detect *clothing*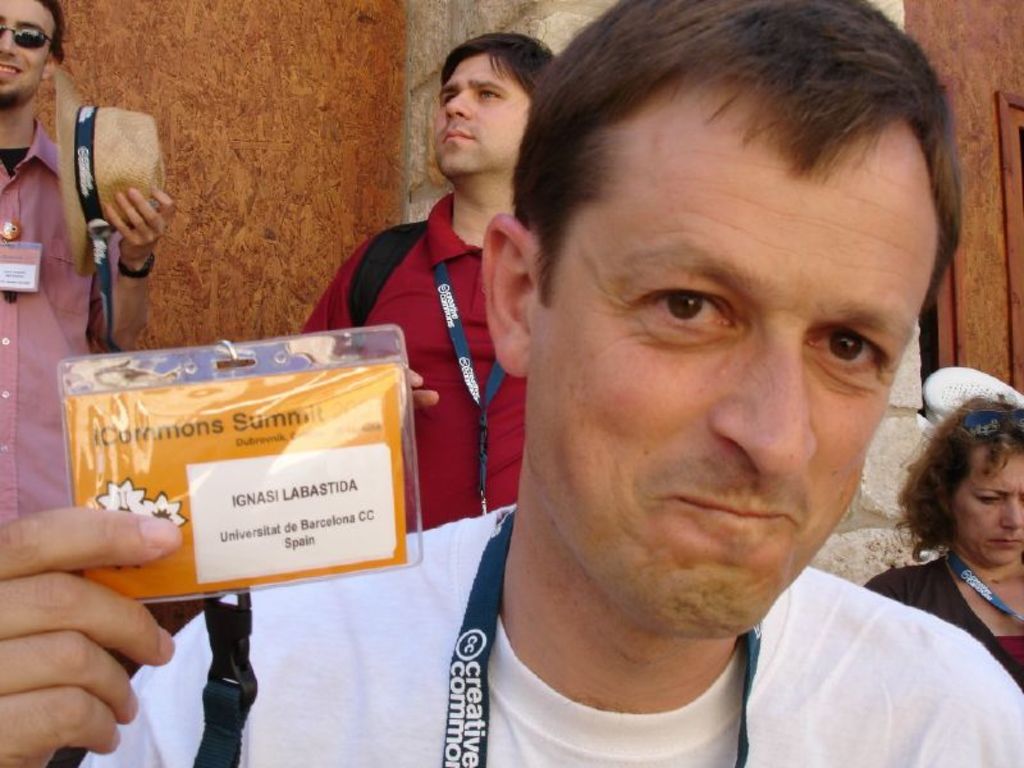
Rect(289, 191, 518, 540)
